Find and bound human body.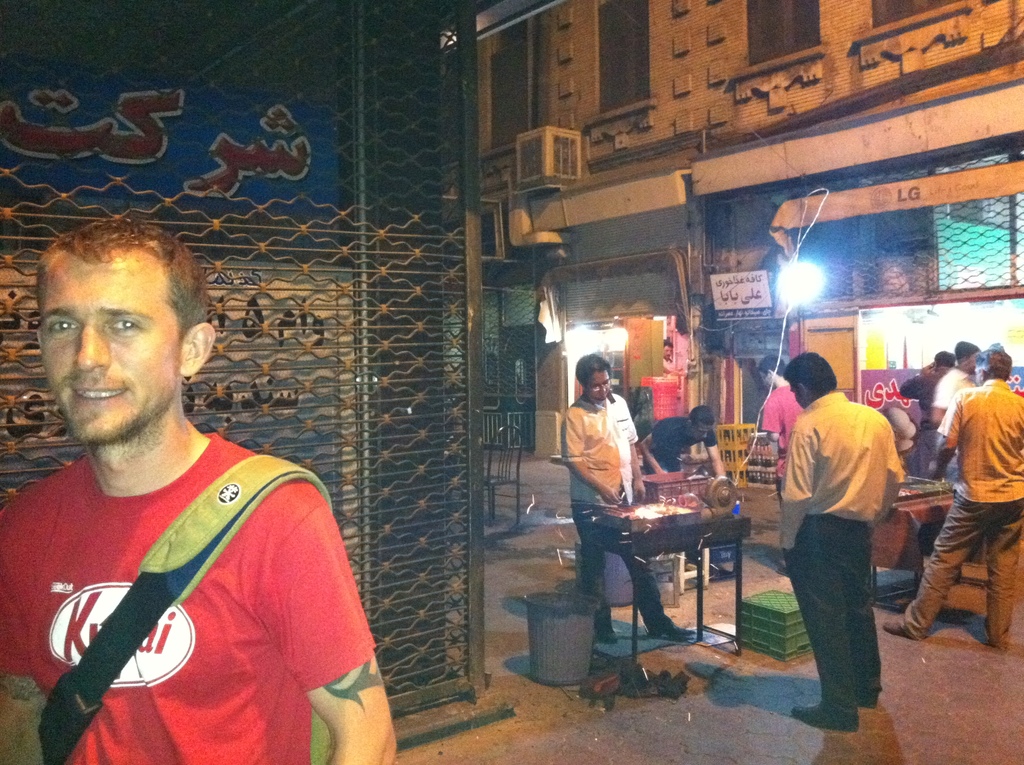
Bound: x1=893 y1=353 x2=1023 y2=650.
